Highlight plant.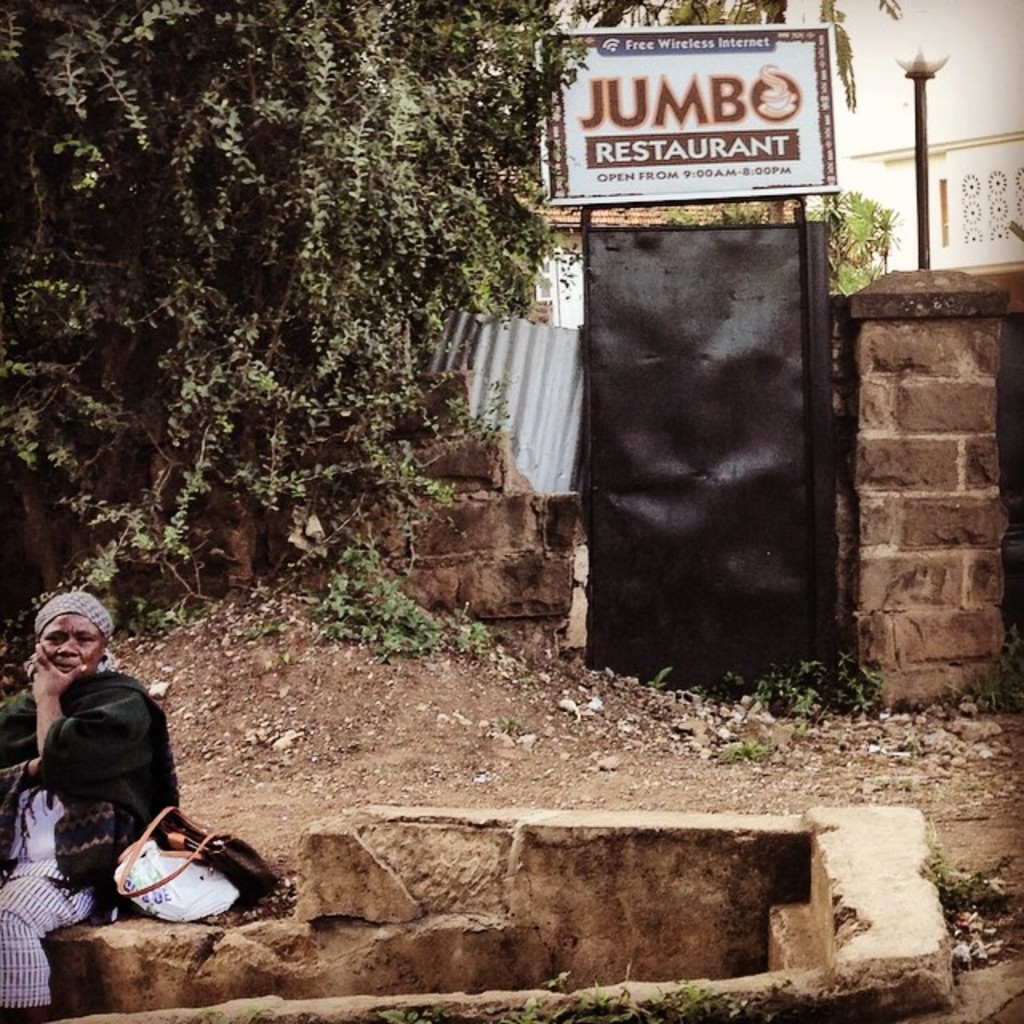
Highlighted region: pyautogui.locateOnScreen(496, 968, 654, 1022).
